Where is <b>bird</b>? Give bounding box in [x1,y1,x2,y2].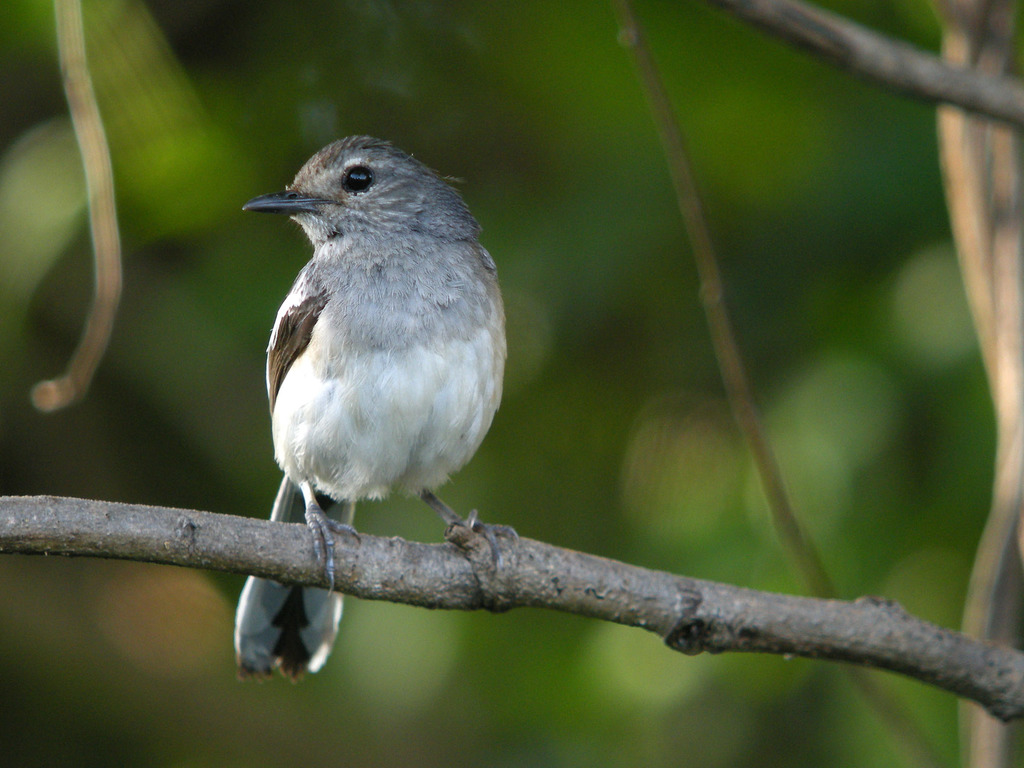
[228,111,516,629].
